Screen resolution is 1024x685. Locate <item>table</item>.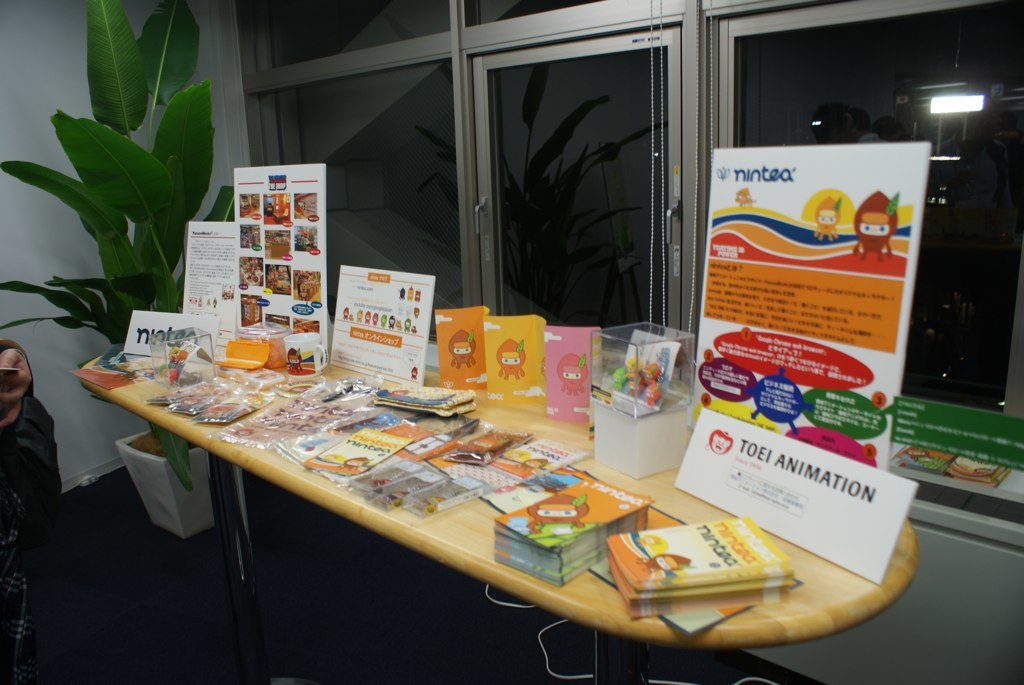
(x1=51, y1=295, x2=921, y2=684).
